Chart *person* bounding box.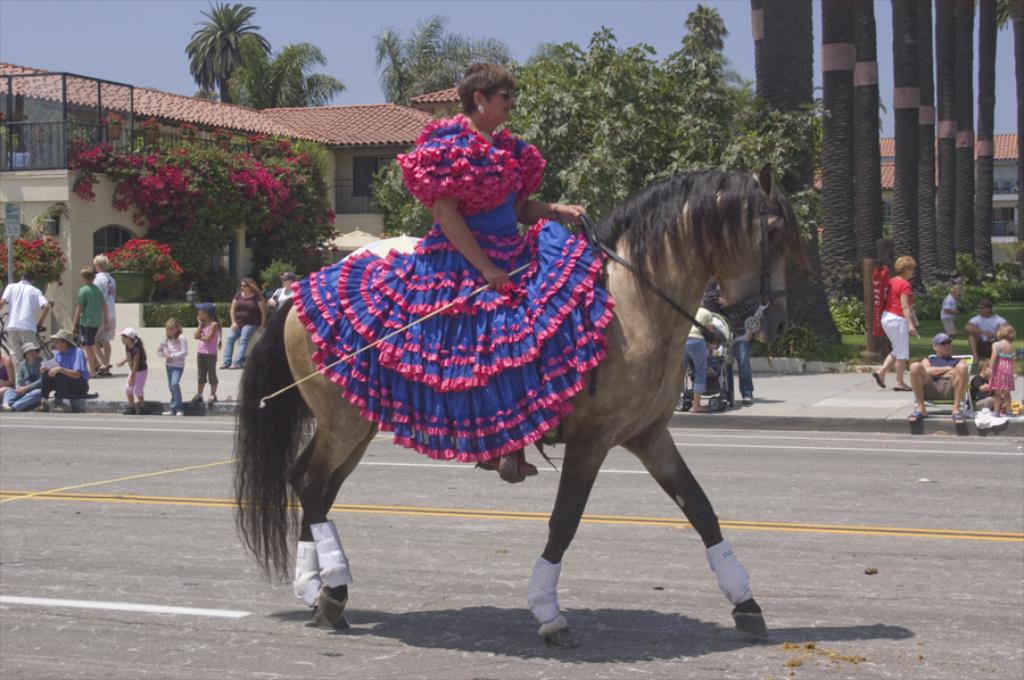
Charted: x1=873, y1=250, x2=922, y2=391.
